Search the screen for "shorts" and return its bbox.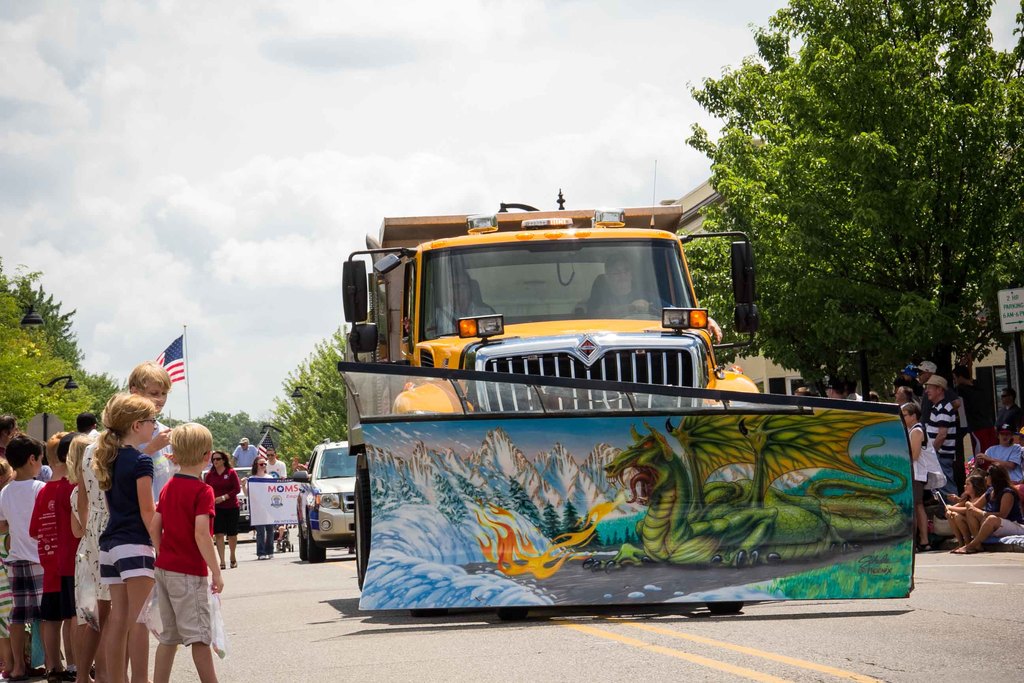
Found: crop(913, 477, 932, 508).
